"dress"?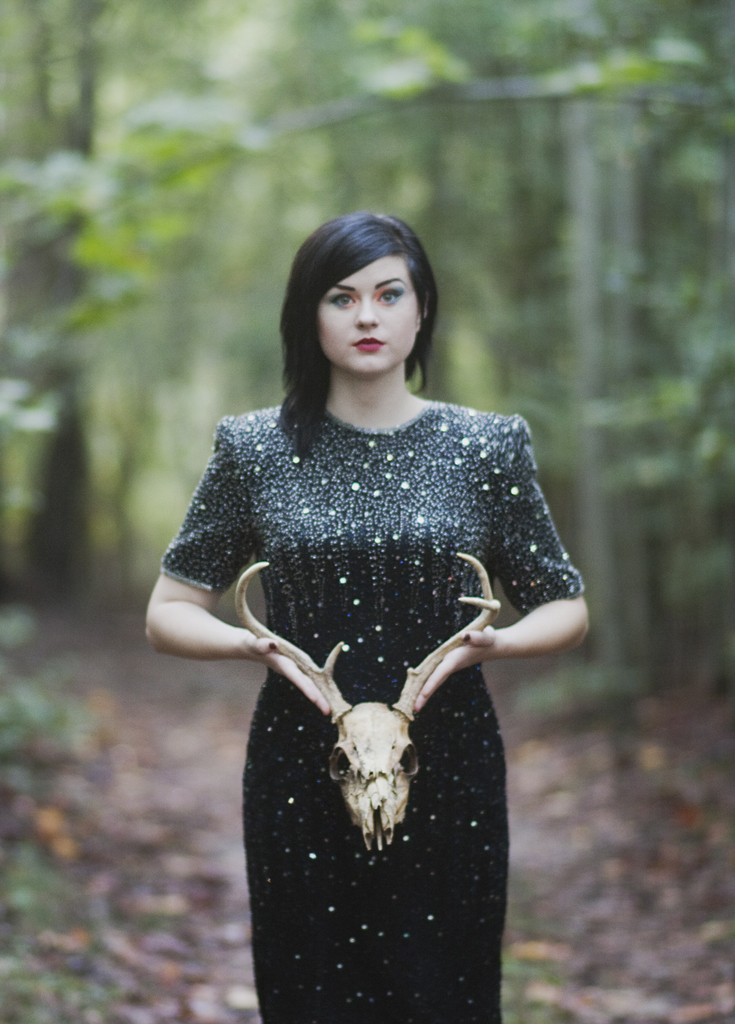
region(160, 403, 583, 1023)
